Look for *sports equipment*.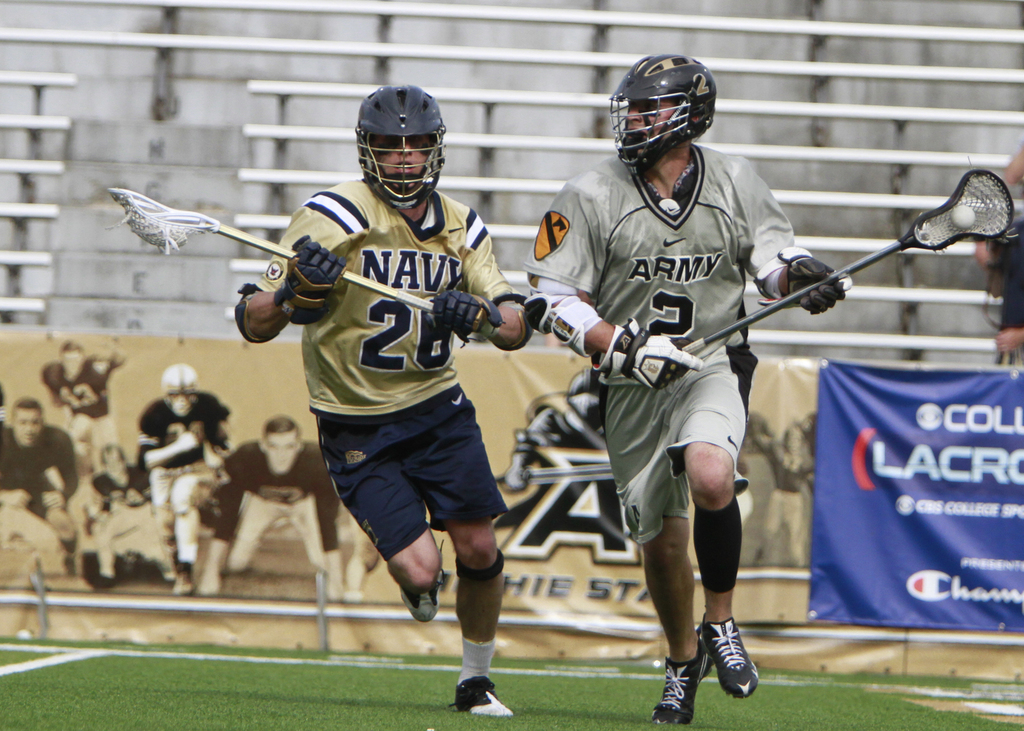
Found: 950:206:975:229.
